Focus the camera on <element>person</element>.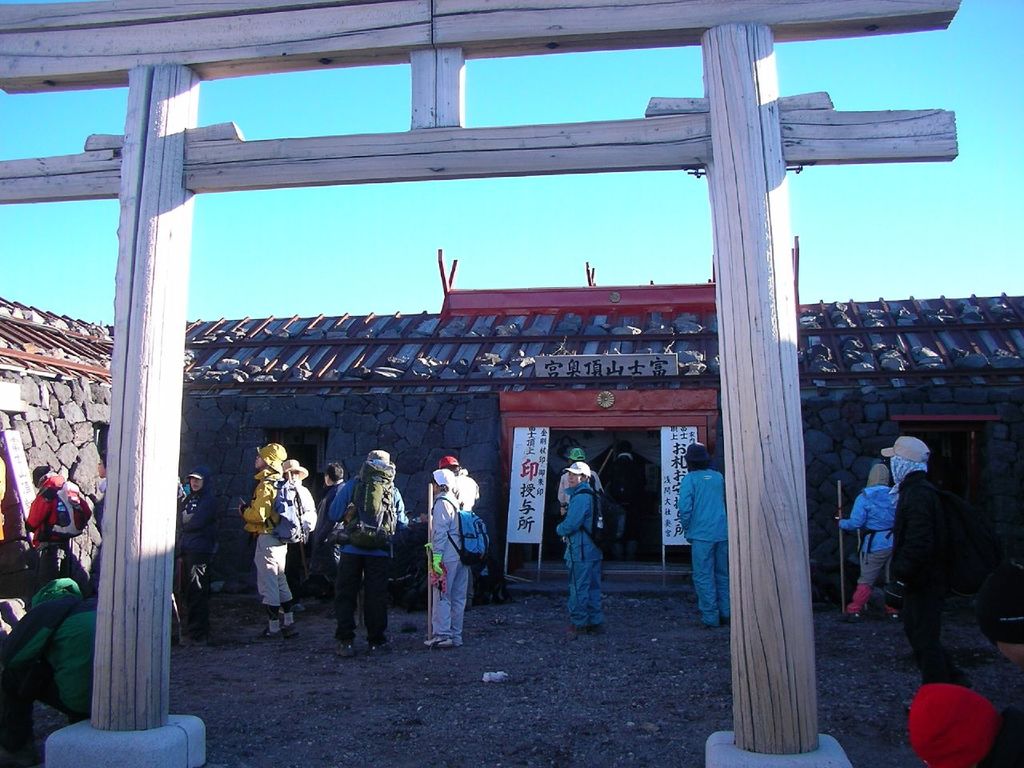
Focus region: (18,468,79,566).
